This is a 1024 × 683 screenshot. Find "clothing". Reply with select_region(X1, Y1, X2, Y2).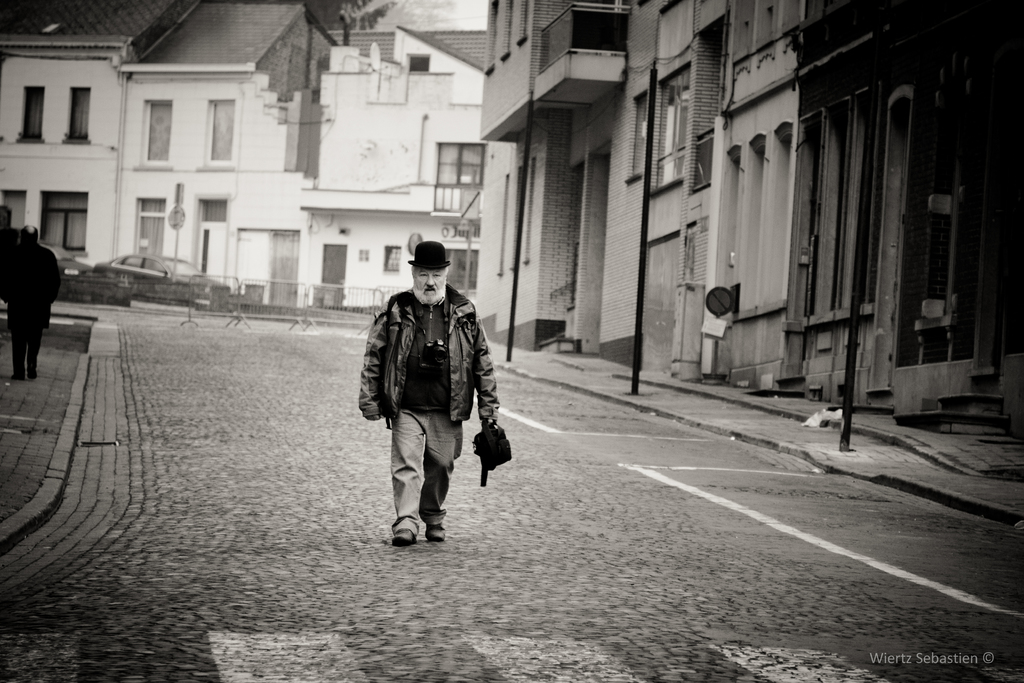
select_region(0, 243, 67, 383).
